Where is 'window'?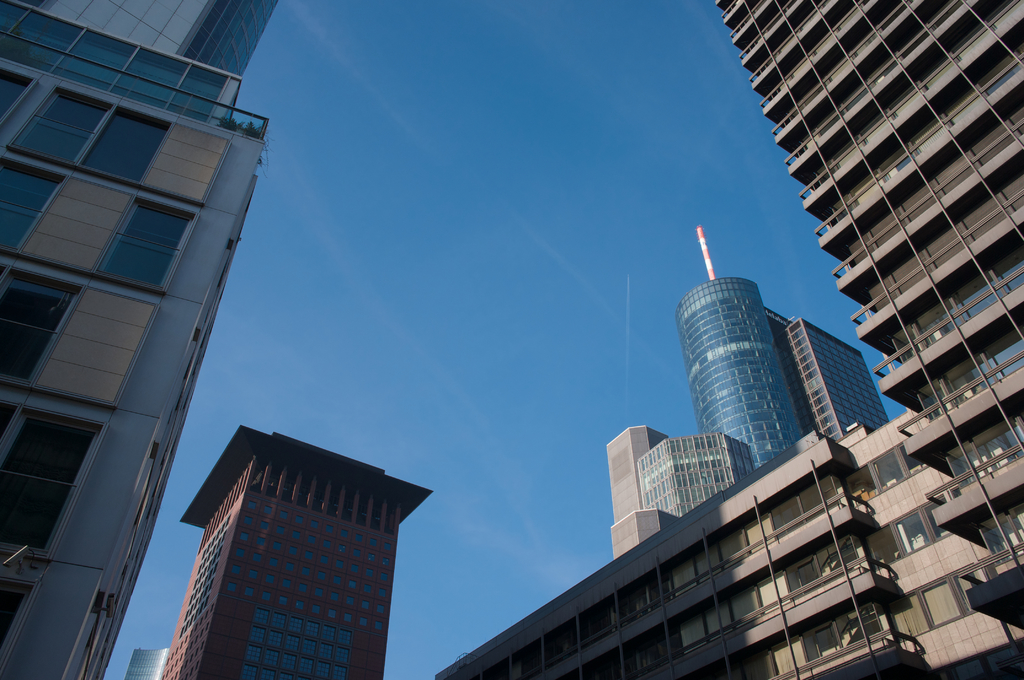
[851, 442, 927, 502].
